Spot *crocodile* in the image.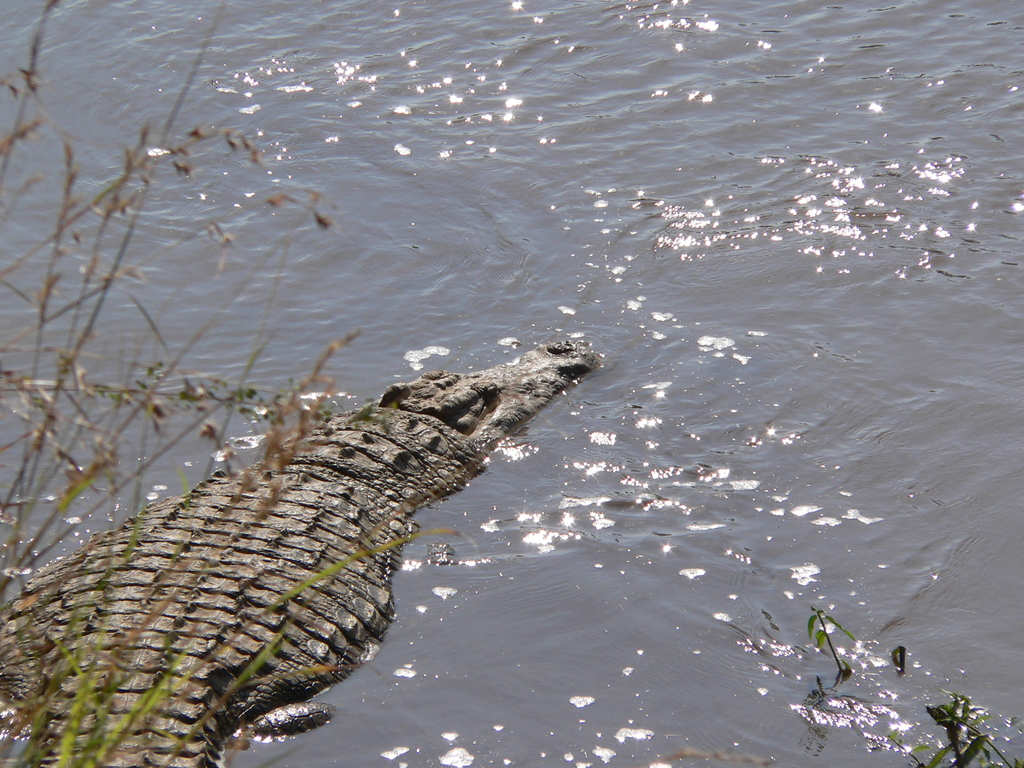
*crocodile* found at box=[0, 338, 601, 767].
